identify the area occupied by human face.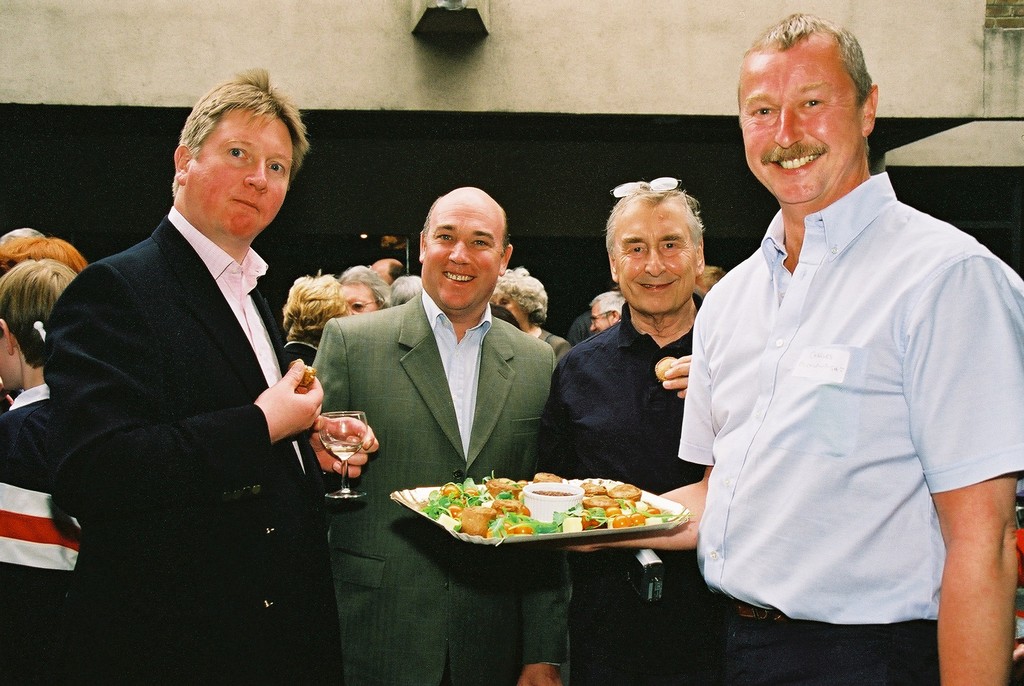
Area: bbox=(741, 46, 861, 201).
